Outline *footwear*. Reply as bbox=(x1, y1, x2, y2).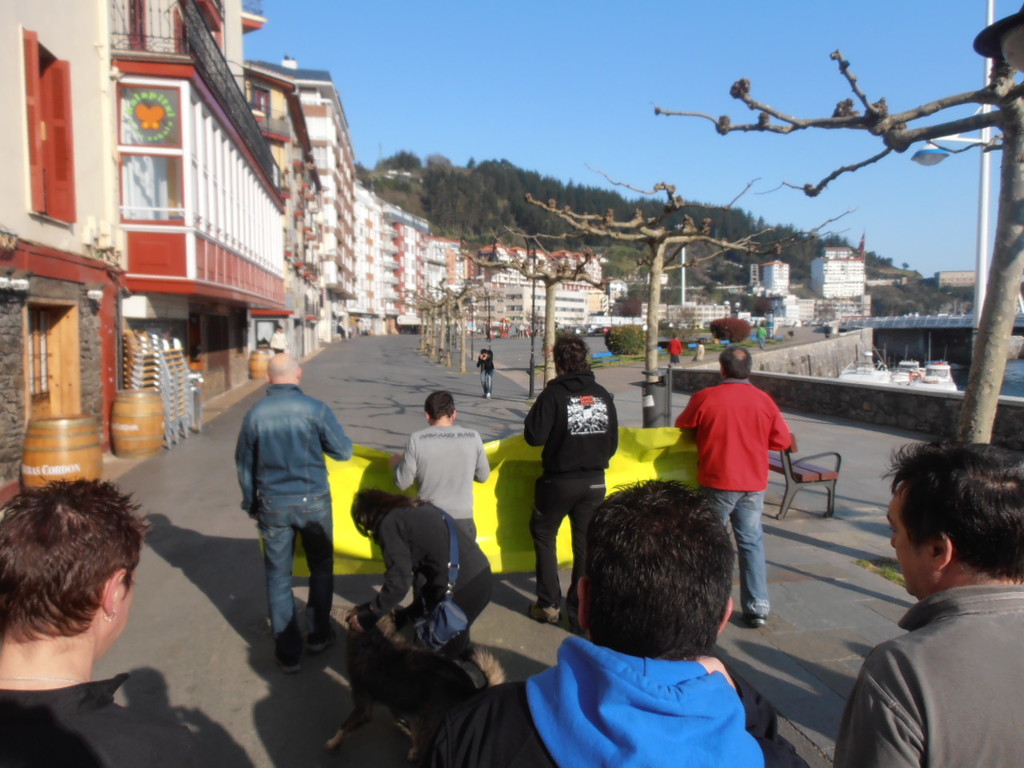
bbox=(273, 650, 302, 677).
